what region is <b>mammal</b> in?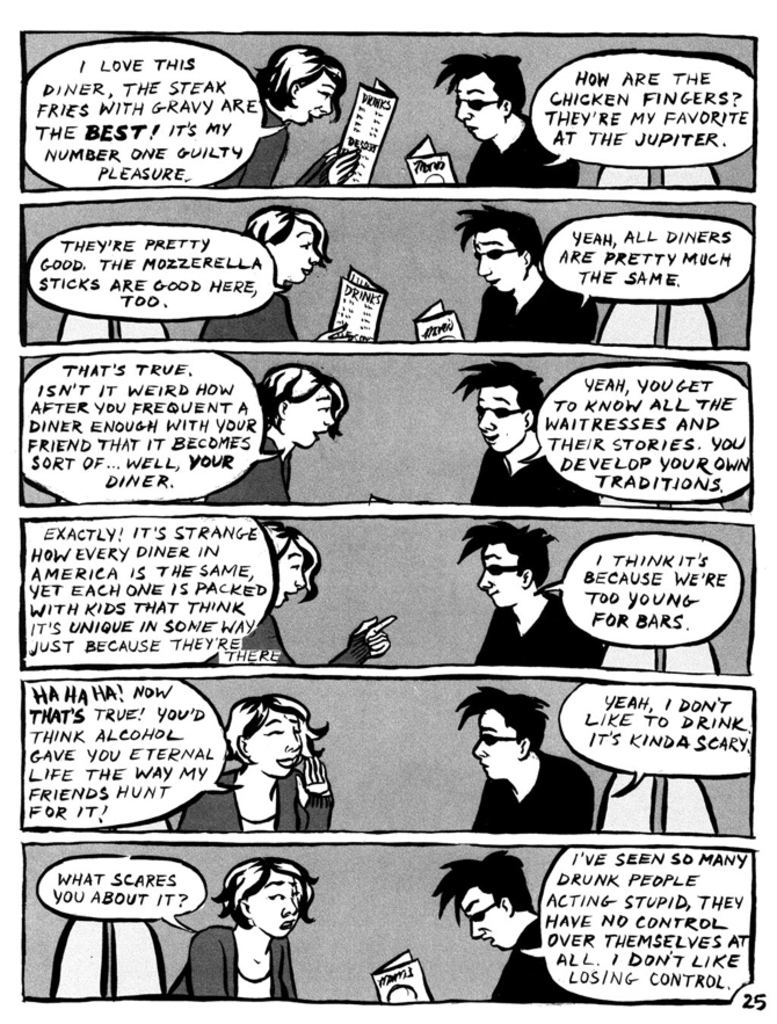
x1=208, y1=521, x2=399, y2=667.
